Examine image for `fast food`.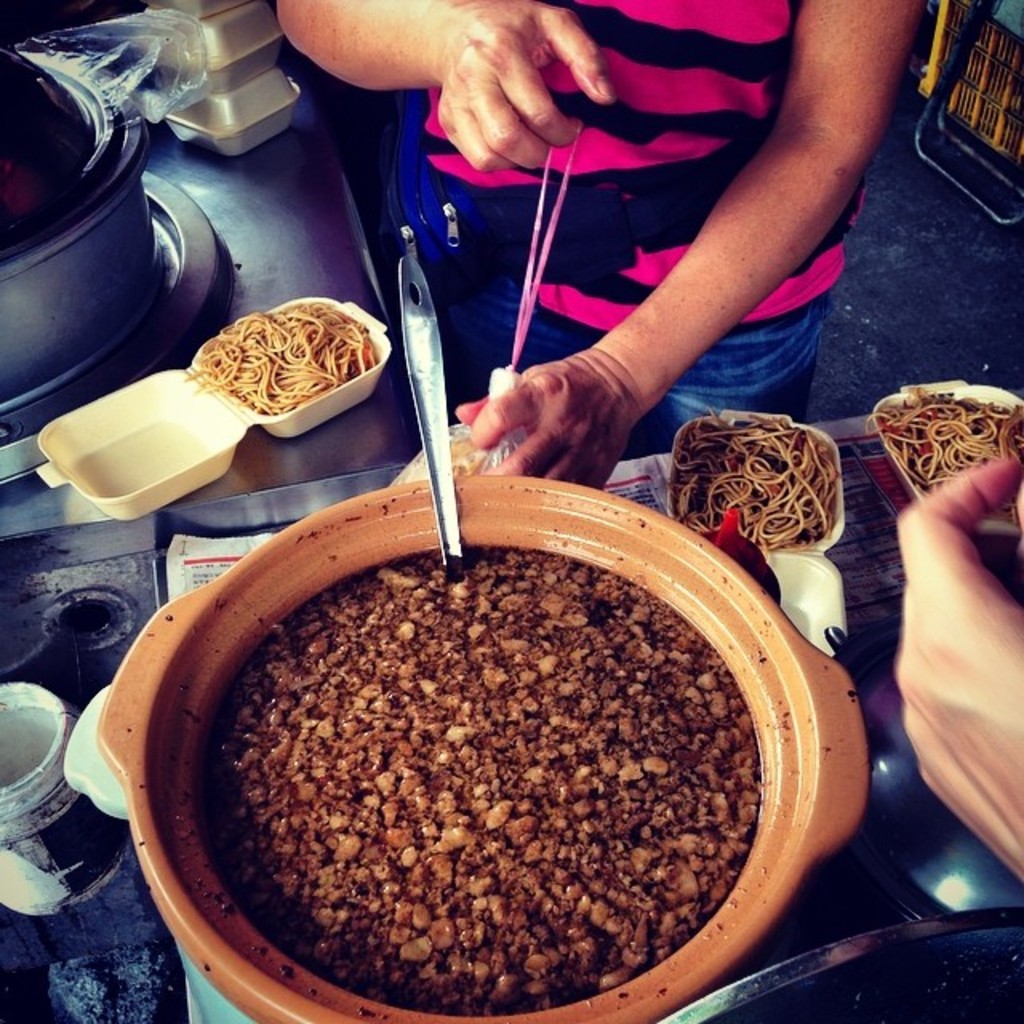
Examination result: (x1=893, y1=403, x2=1022, y2=512).
